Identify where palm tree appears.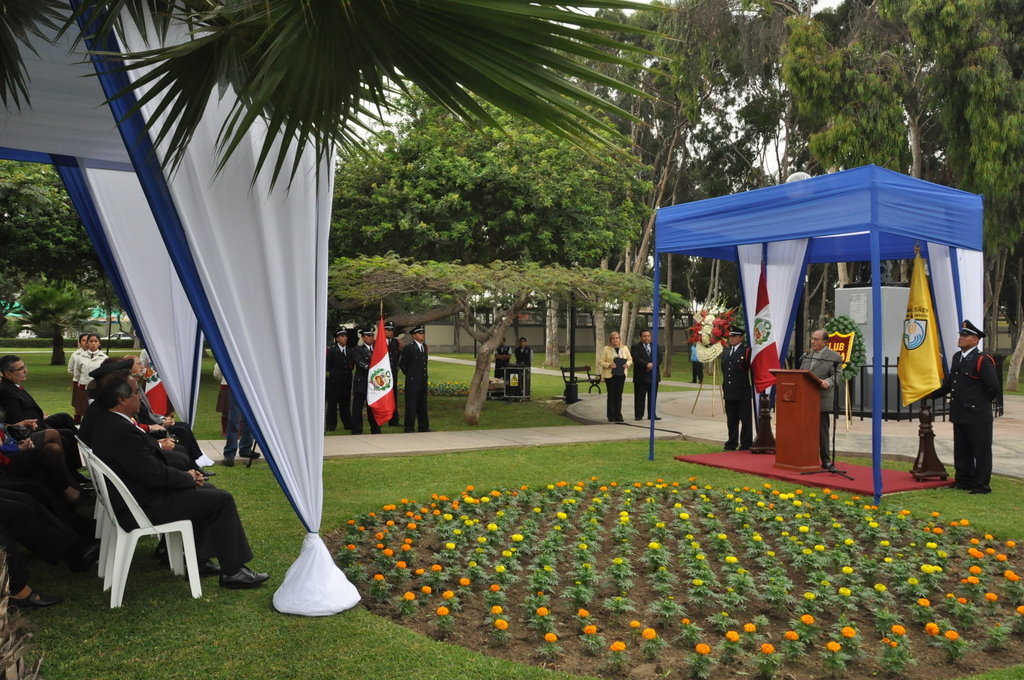
Appears at 599, 3, 725, 154.
